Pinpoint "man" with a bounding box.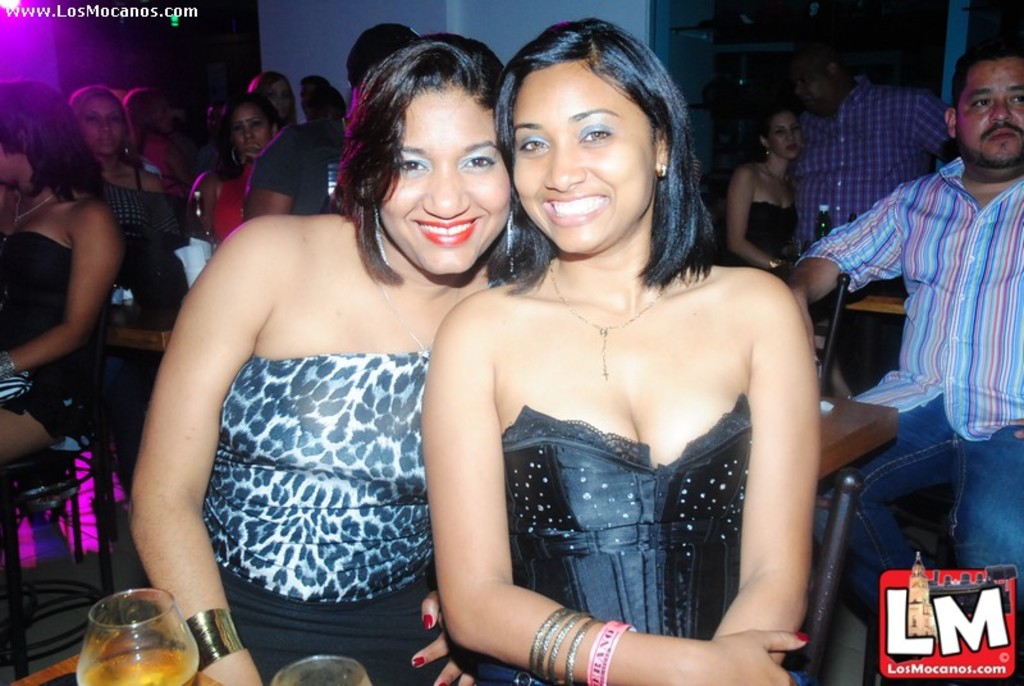
pyautogui.locateOnScreen(785, 40, 1023, 685).
